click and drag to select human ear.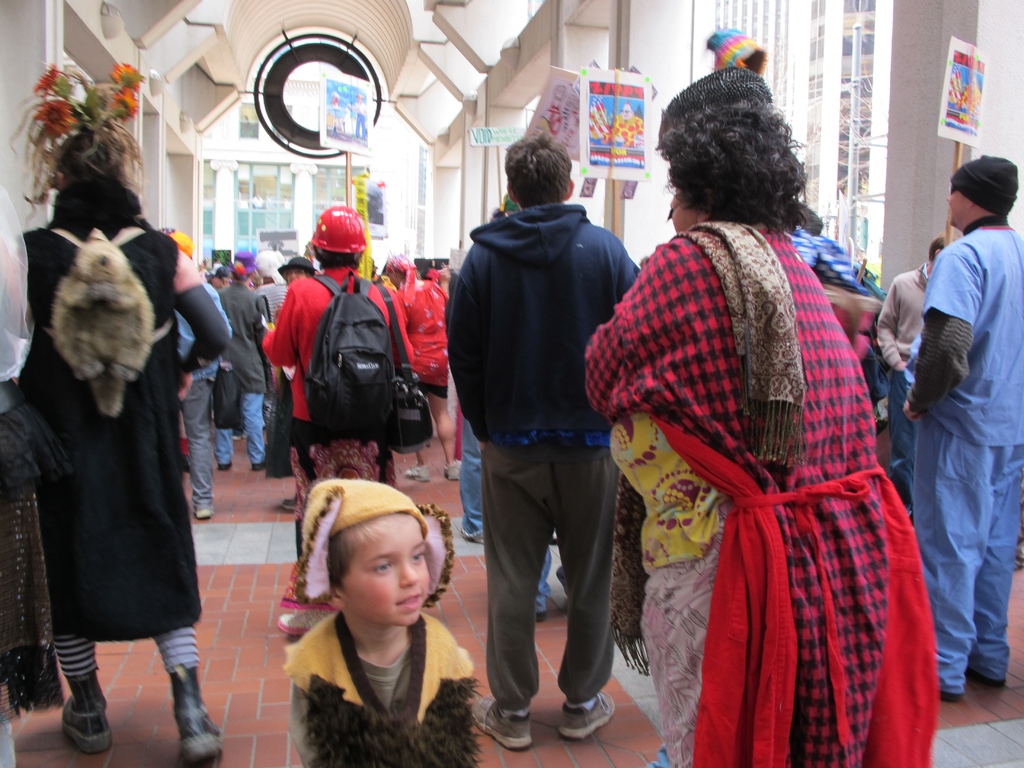
Selection: <bbox>966, 198, 969, 209</bbox>.
